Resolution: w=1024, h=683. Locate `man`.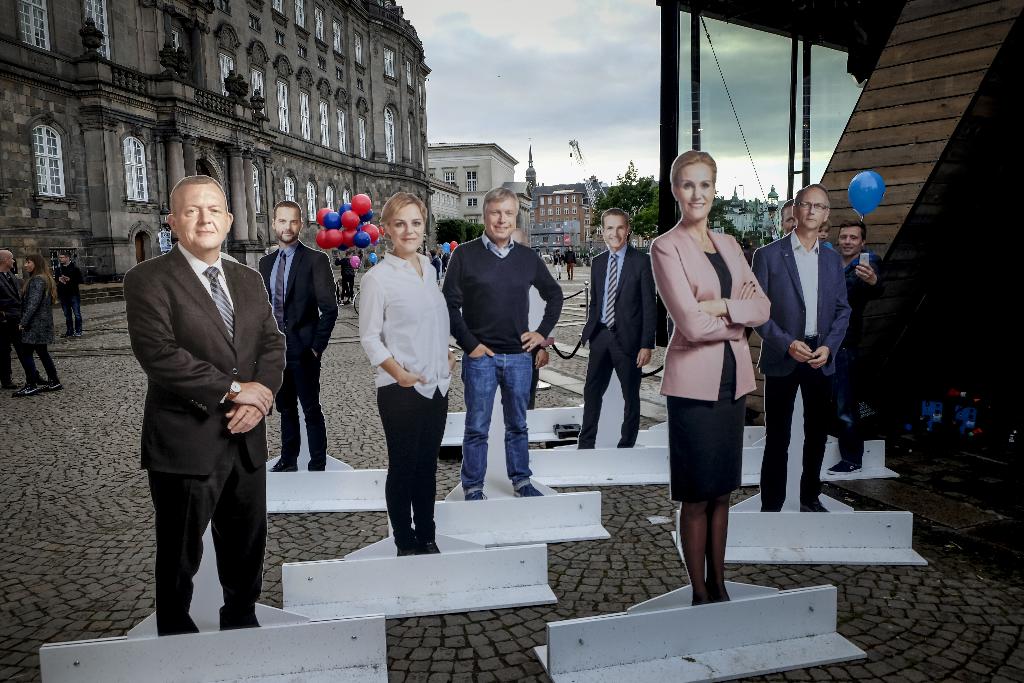
{"left": 116, "top": 158, "right": 285, "bottom": 640}.
